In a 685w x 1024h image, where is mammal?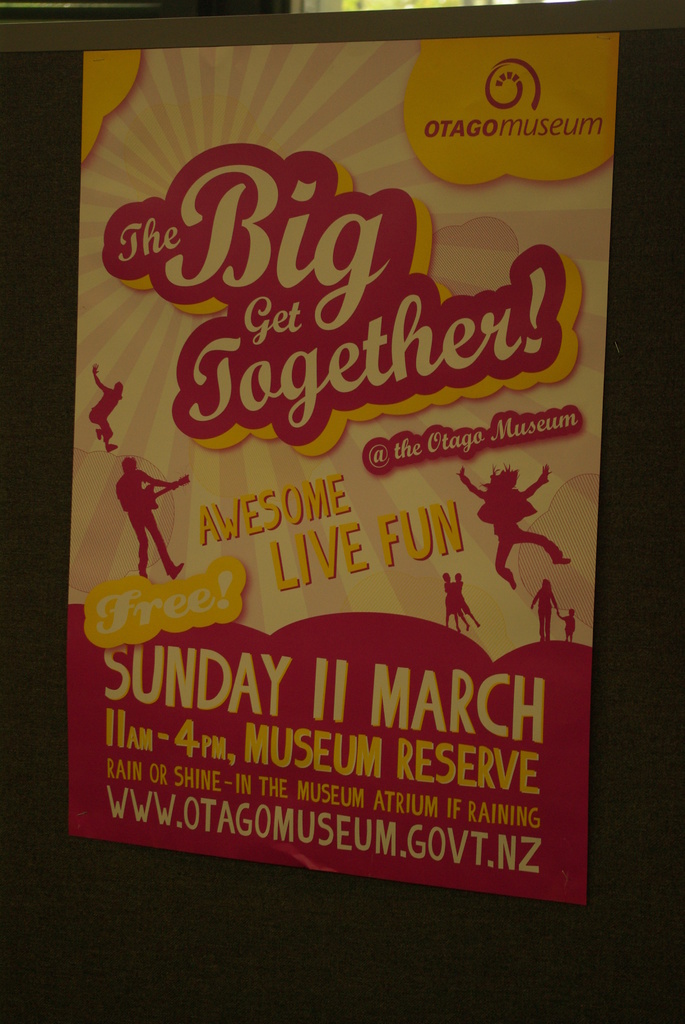
Rect(531, 579, 559, 641).
